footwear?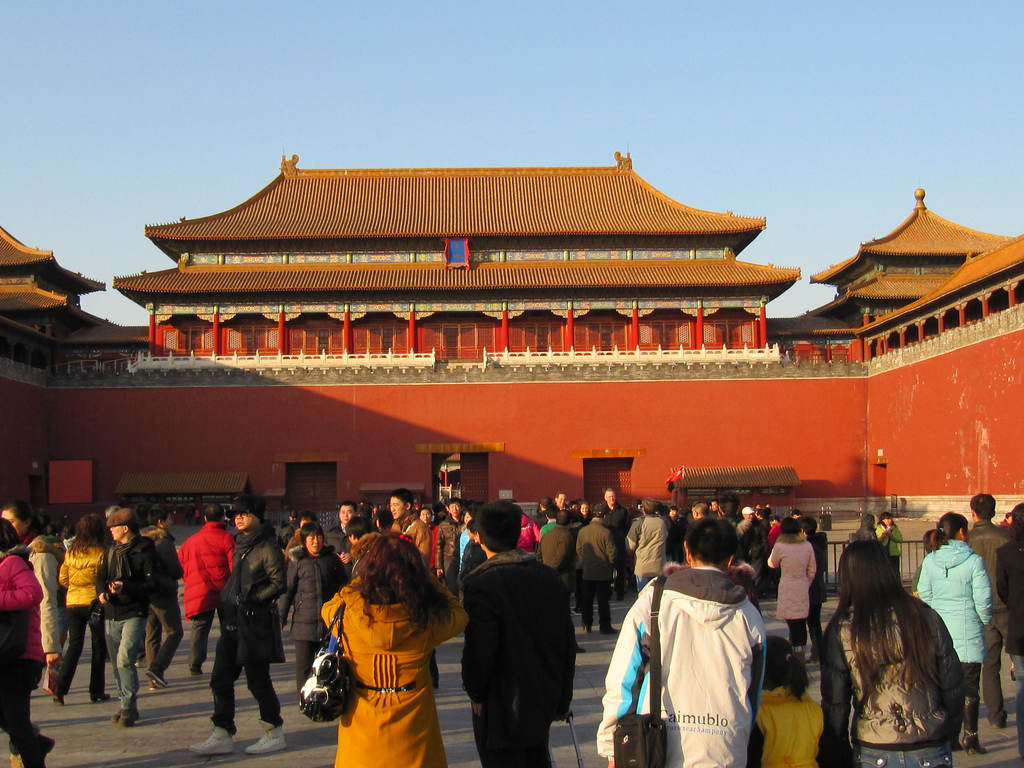
box=[186, 664, 195, 676]
